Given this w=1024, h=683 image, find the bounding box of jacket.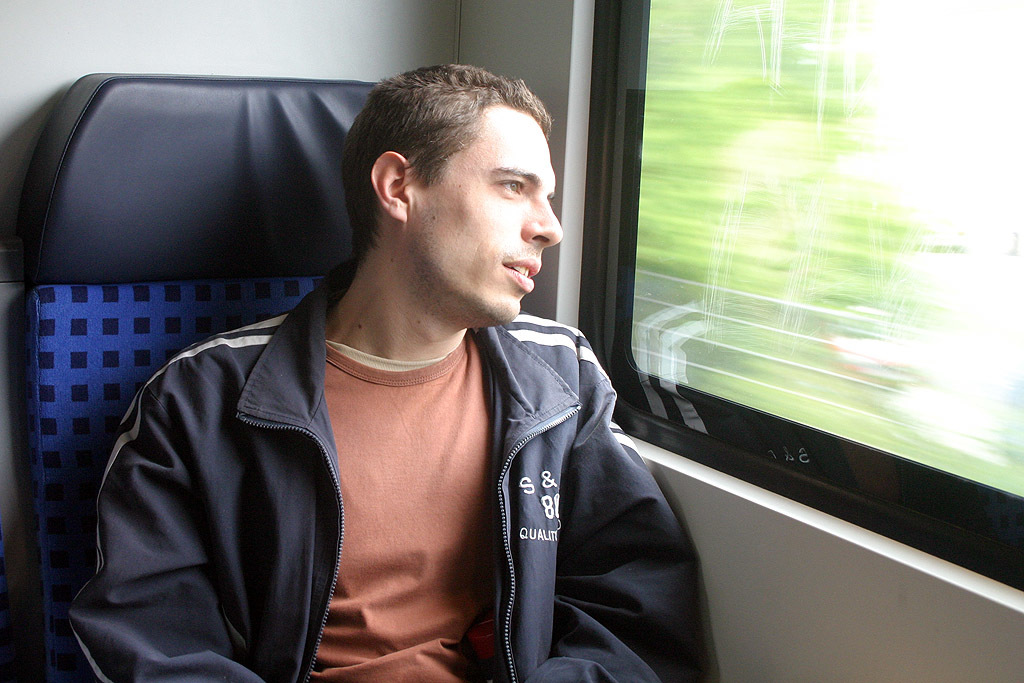
74 143 725 668.
